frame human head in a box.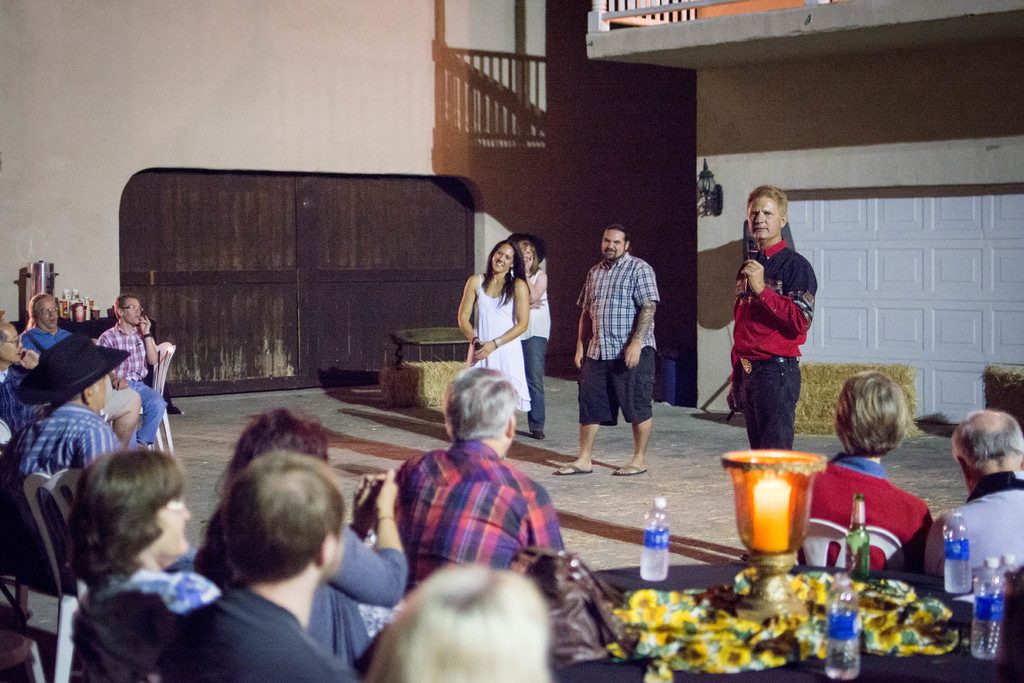
rect(229, 407, 333, 478).
